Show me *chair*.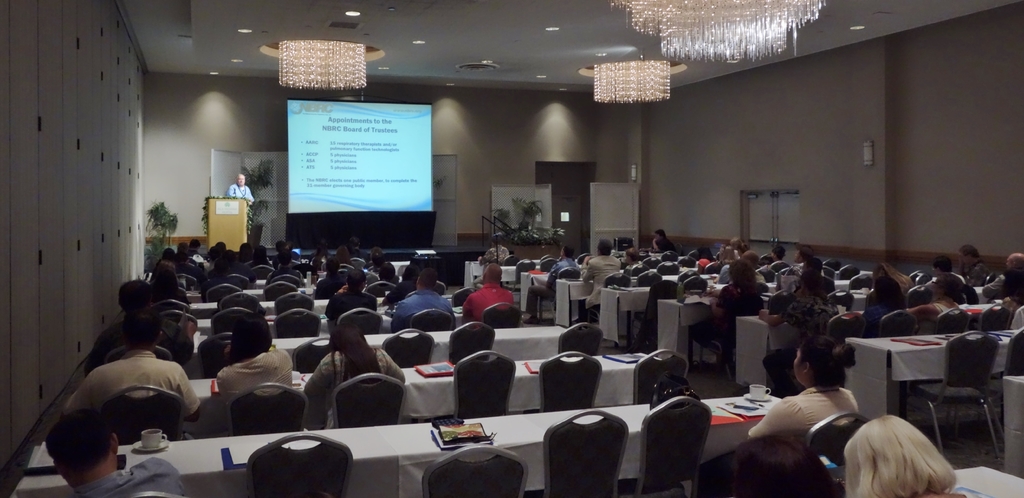
*chair* is here: box=[586, 272, 635, 328].
